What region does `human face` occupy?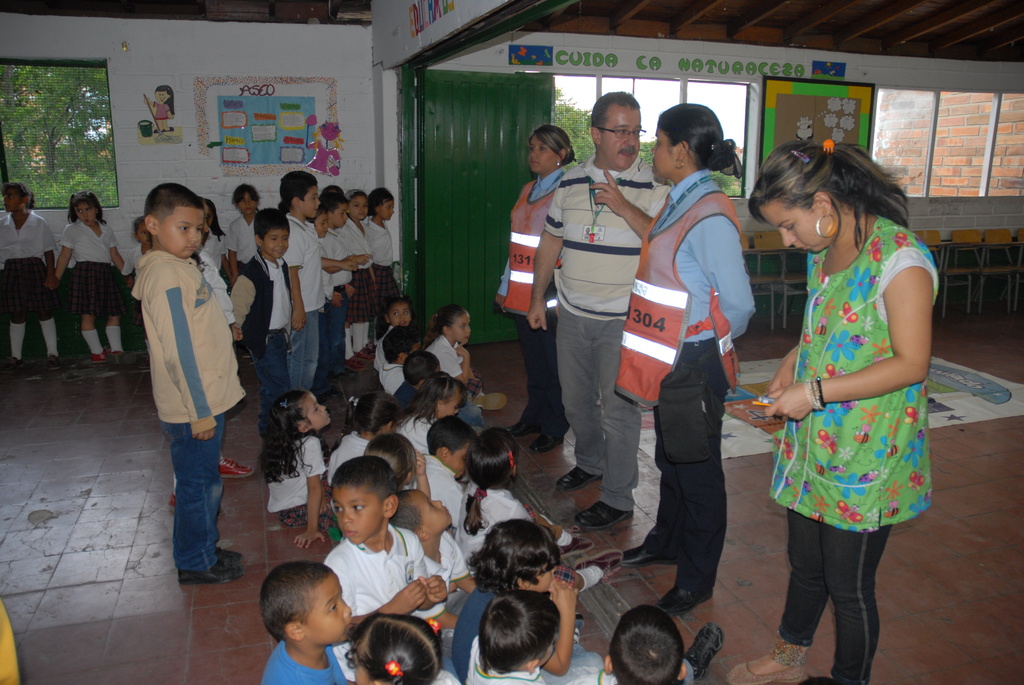
pyautogui.locateOnScreen(260, 227, 289, 258).
